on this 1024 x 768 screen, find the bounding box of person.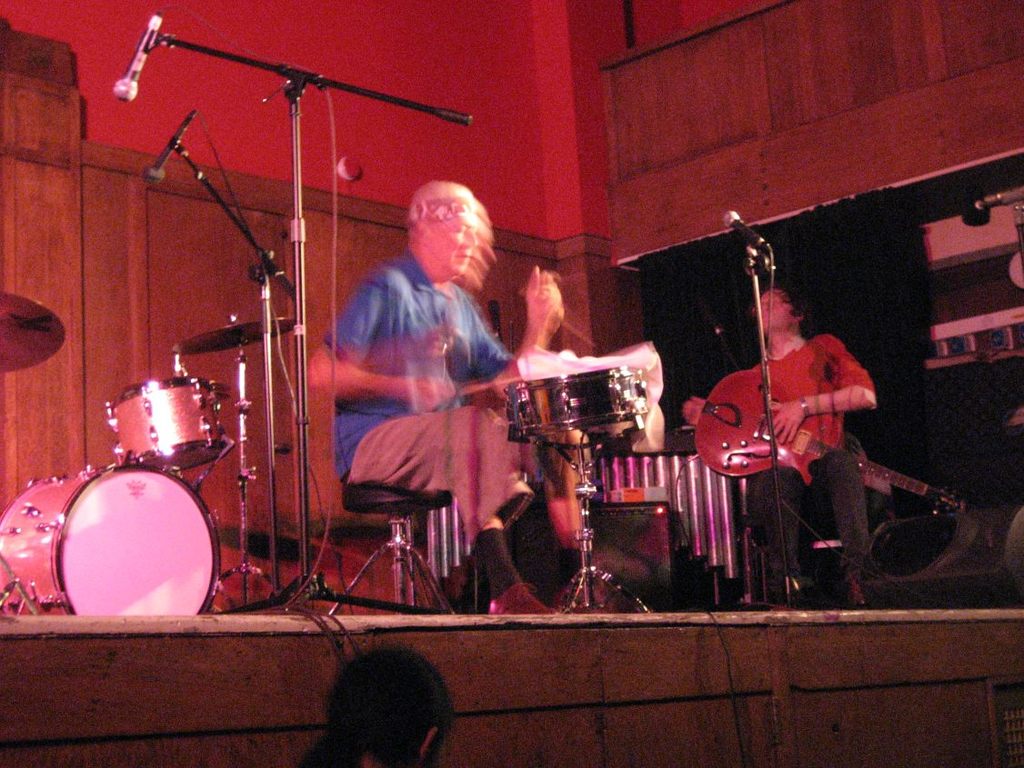
Bounding box: [left=309, top=643, right=471, bottom=767].
